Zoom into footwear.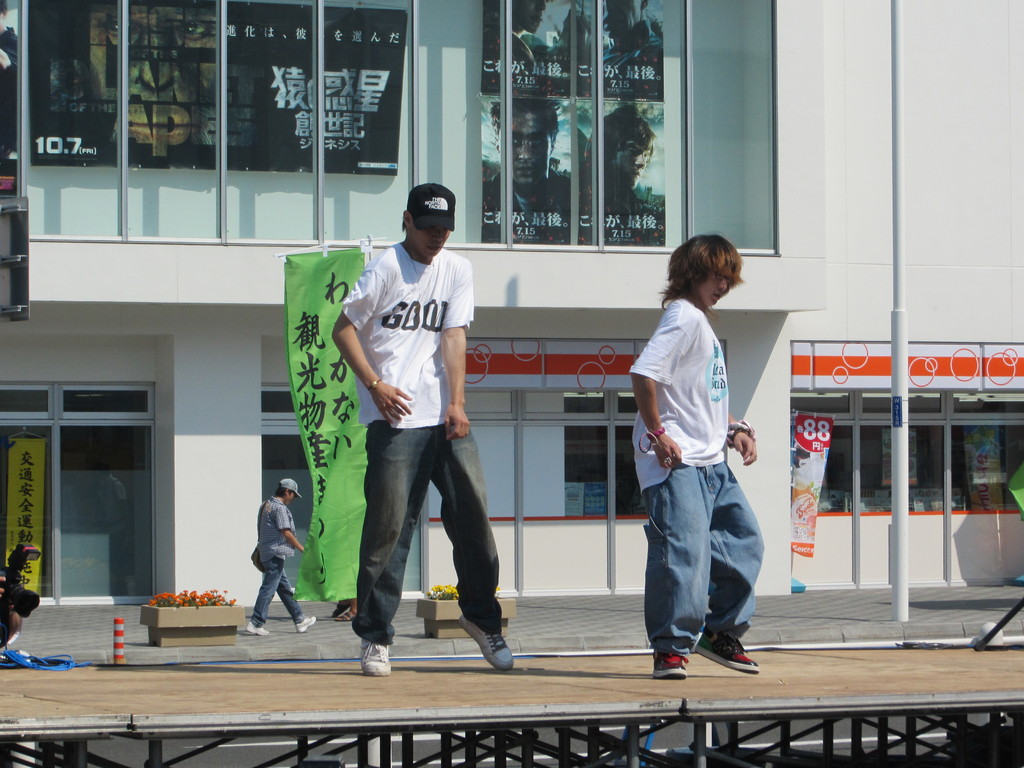
Zoom target: detection(360, 637, 390, 679).
